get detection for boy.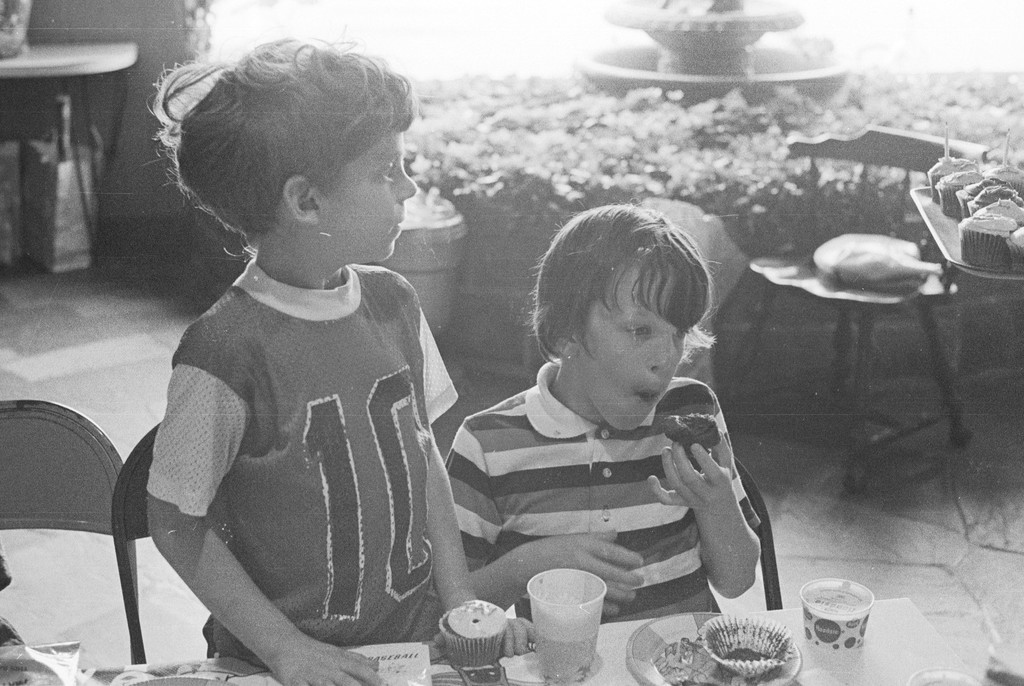
Detection: BBox(92, 38, 504, 682).
